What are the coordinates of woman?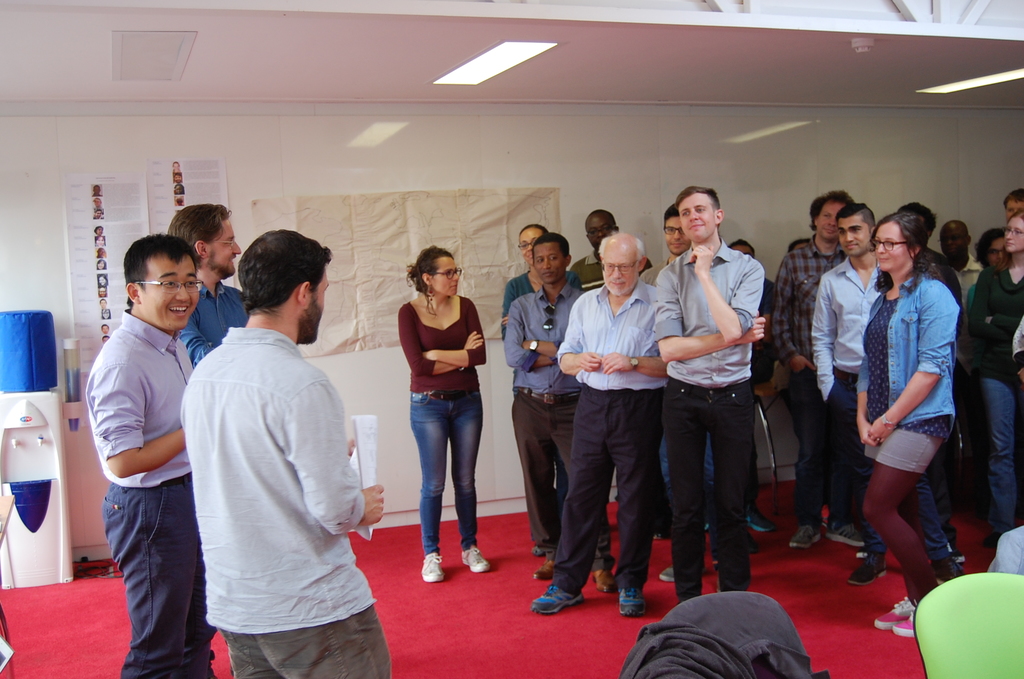
[x1=851, y1=213, x2=960, y2=640].
